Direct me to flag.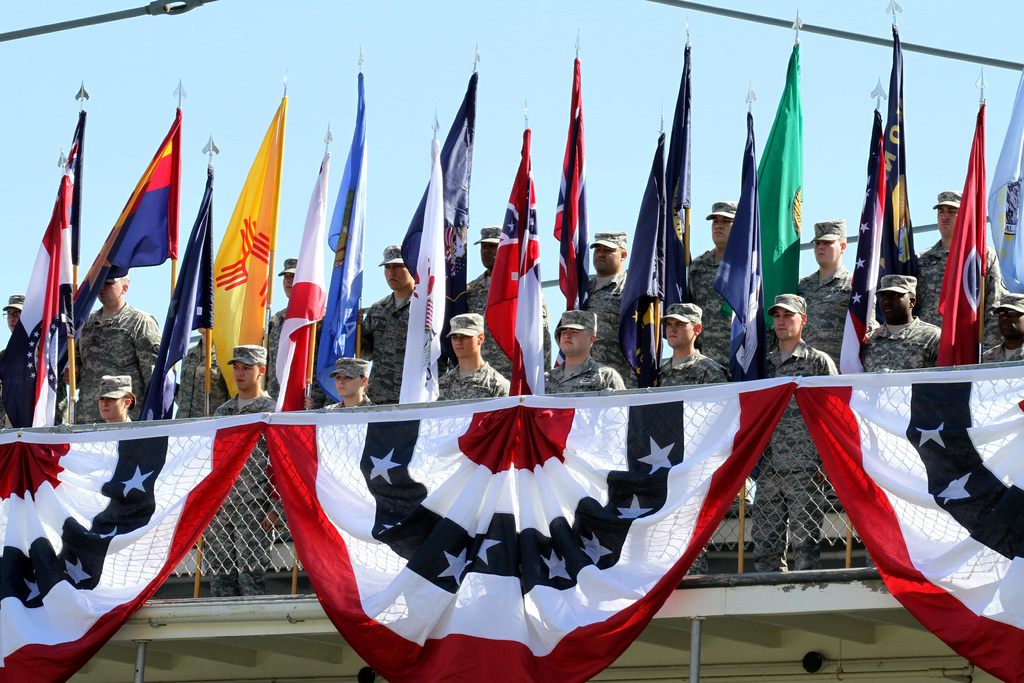
Direction: box(982, 62, 1023, 352).
